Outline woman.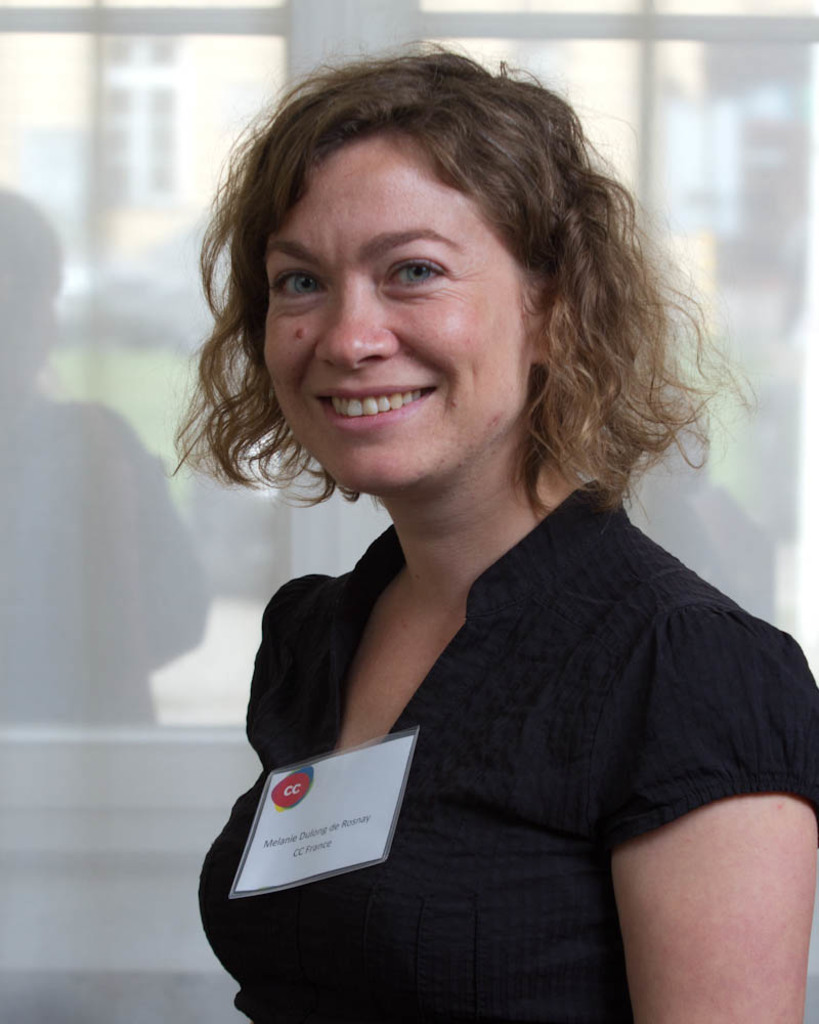
Outline: left=169, top=52, right=818, bottom=1023.
